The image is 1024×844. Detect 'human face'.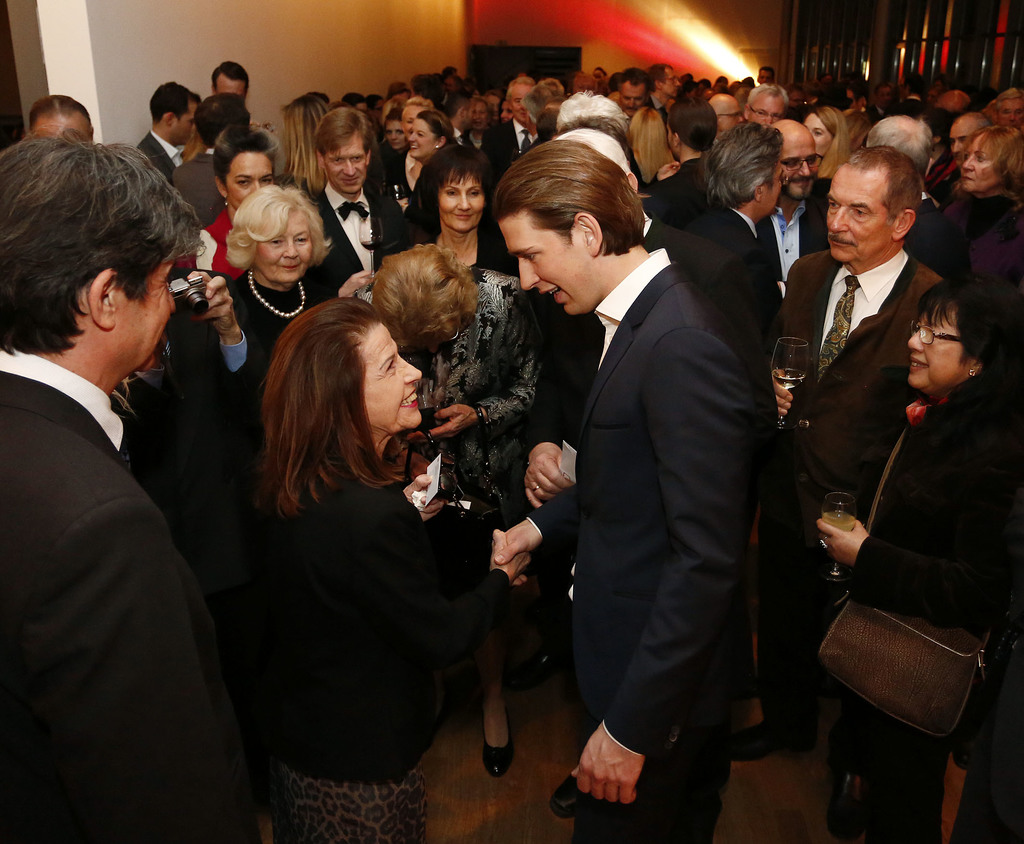
Detection: (515,86,526,120).
